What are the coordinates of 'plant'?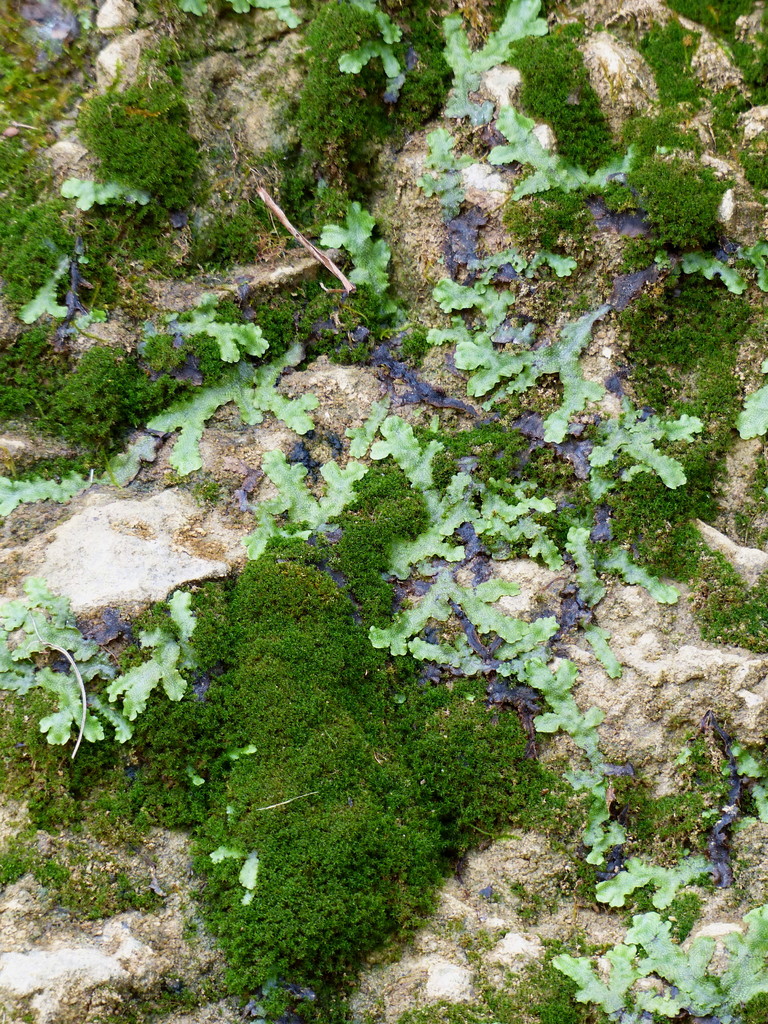
(left=0, top=845, right=30, bottom=891).
